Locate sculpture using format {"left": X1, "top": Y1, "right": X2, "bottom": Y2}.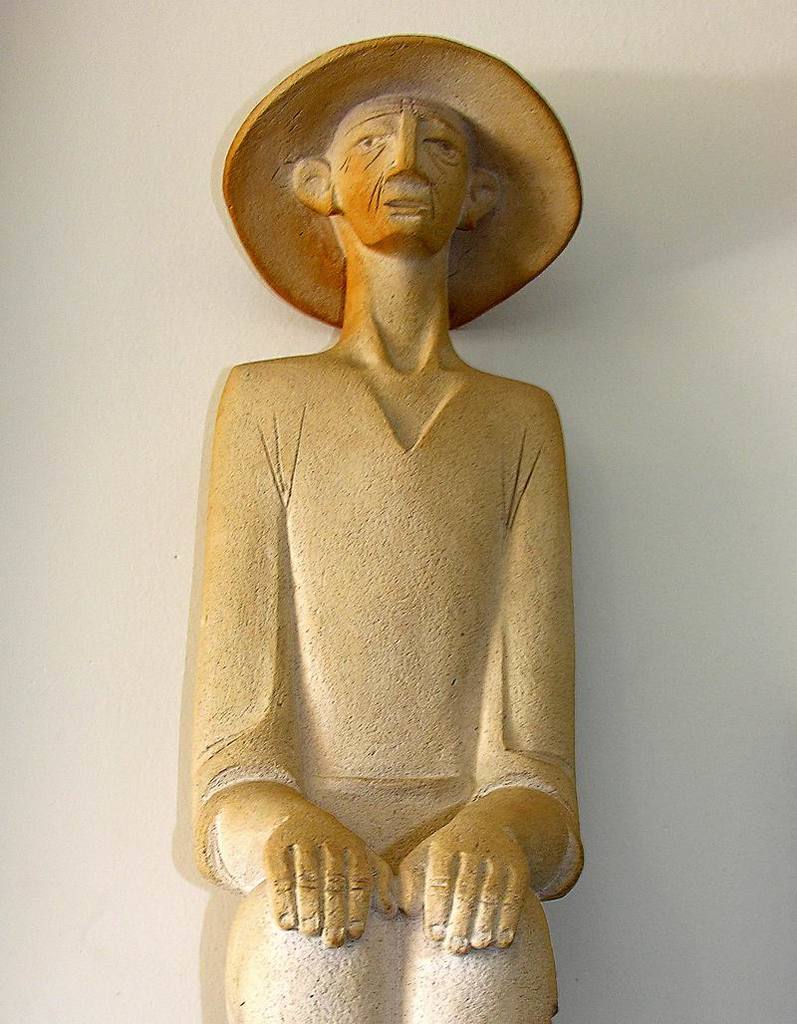
{"left": 181, "top": 0, "right": 618, "bottom": 985}.
